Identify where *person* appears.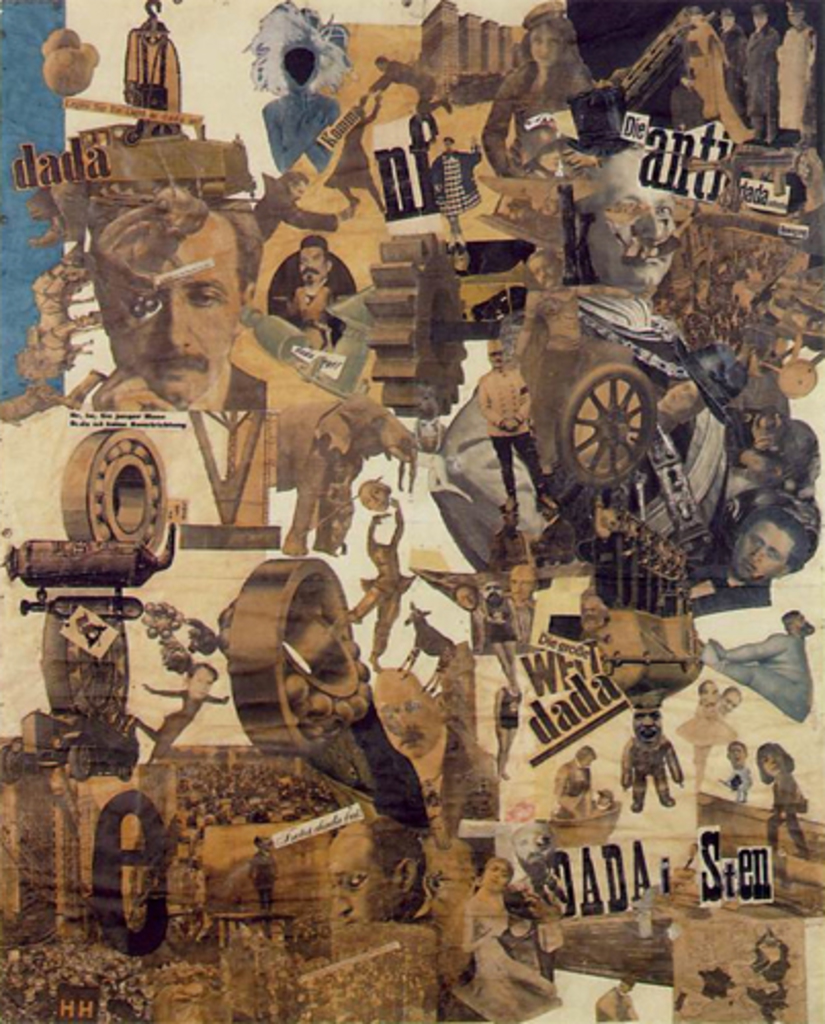
Appears at (145,657,225,760).
